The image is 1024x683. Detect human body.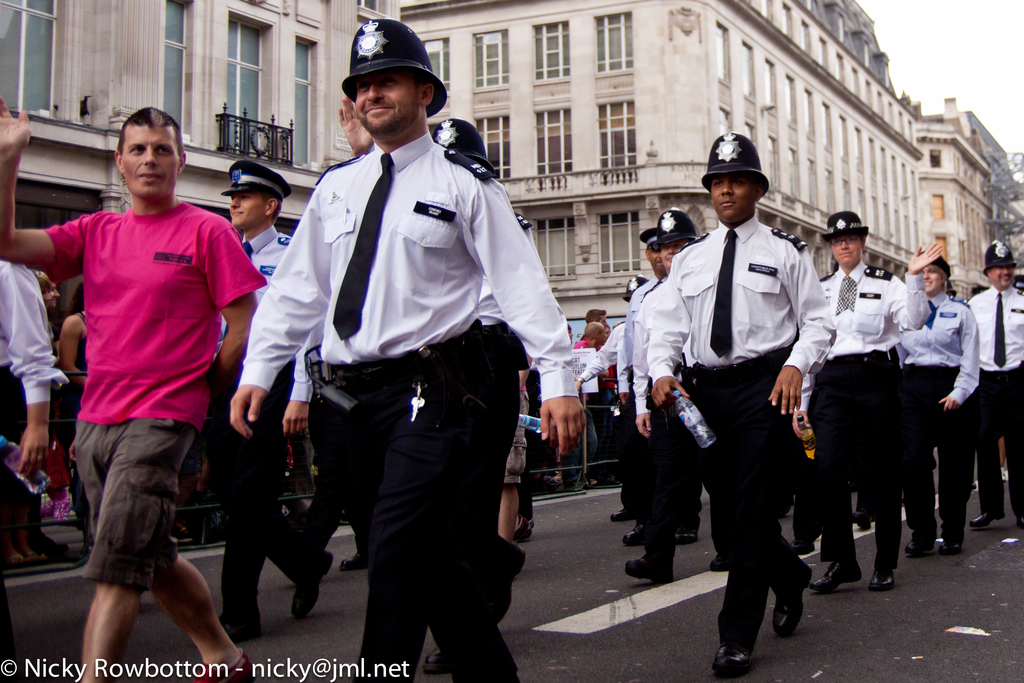
Detection: pyautogui.locateOnScreen(0, 265, 69, 682).
